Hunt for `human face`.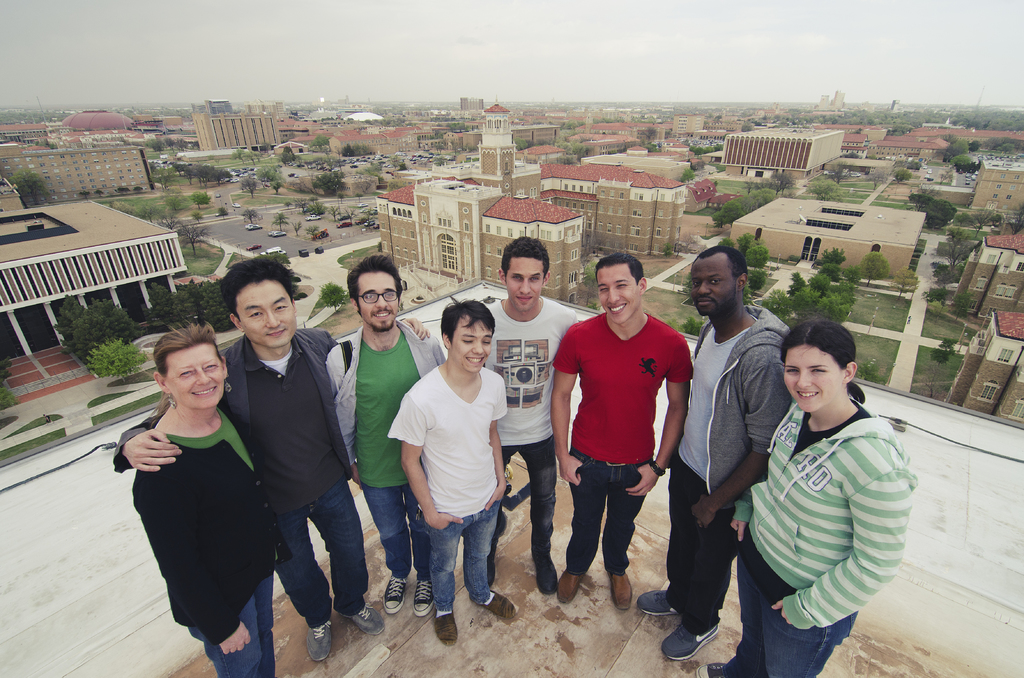
Hunted down at crop(454, 318, 490, 373).
